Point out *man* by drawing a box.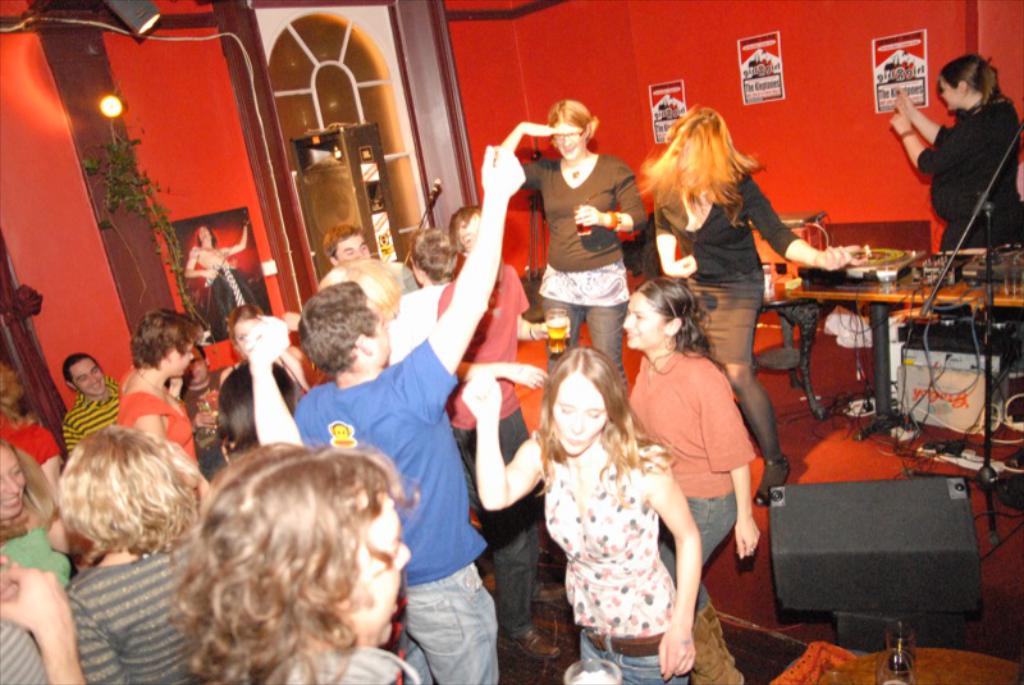
pyautogui.locateOnScreen(385, 225, 461, 366).
